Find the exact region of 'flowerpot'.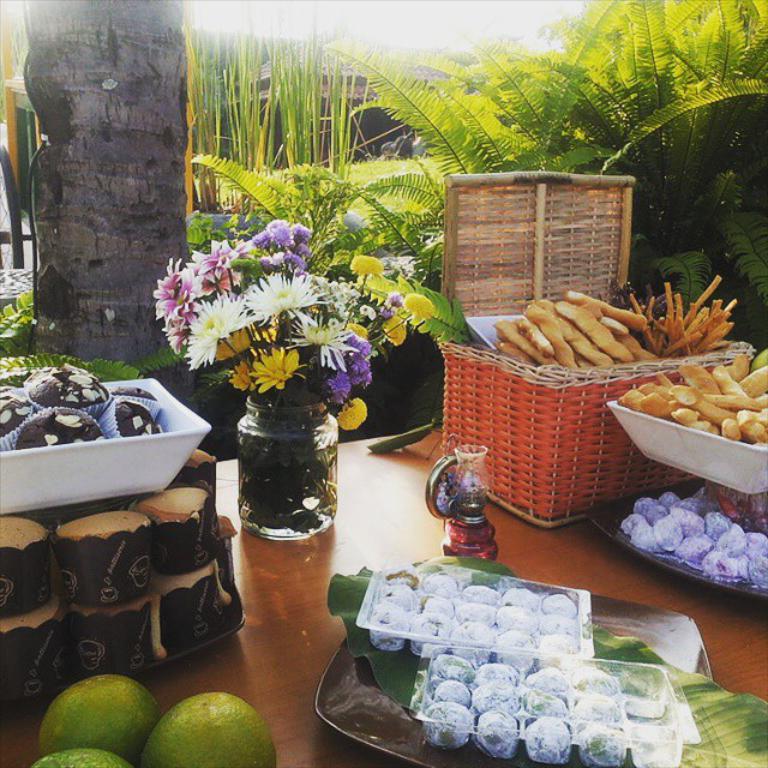
Exact region: (227, 376, 348, 565).
